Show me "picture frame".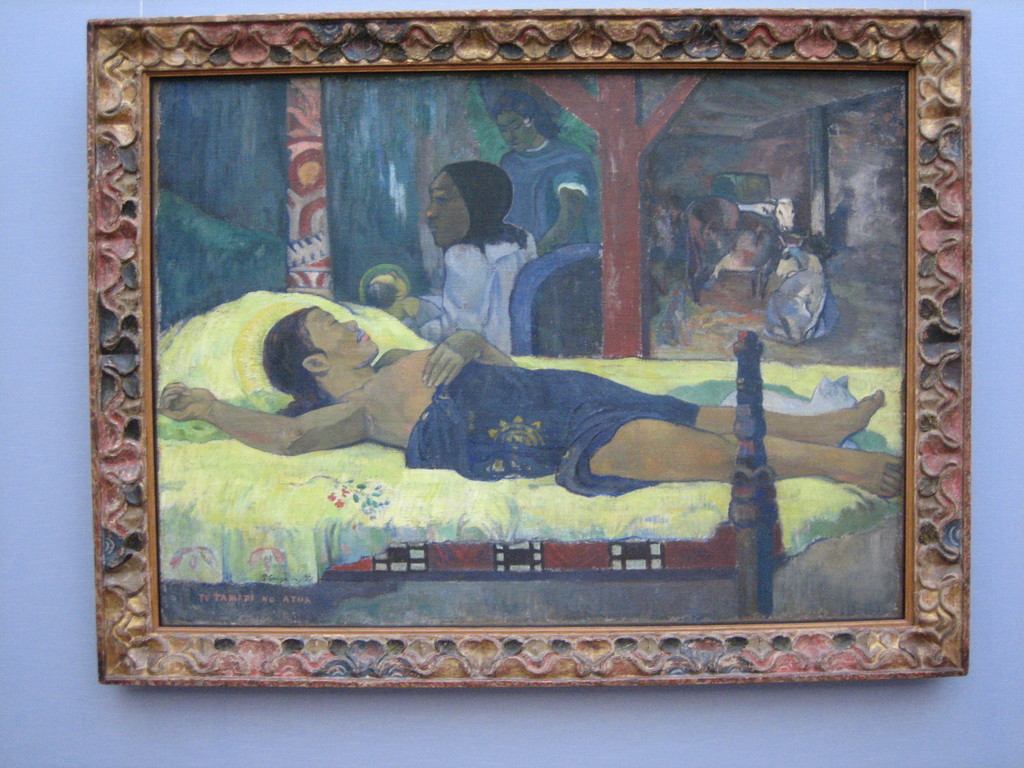
"picture frame" is here: 84 1 973 688.
